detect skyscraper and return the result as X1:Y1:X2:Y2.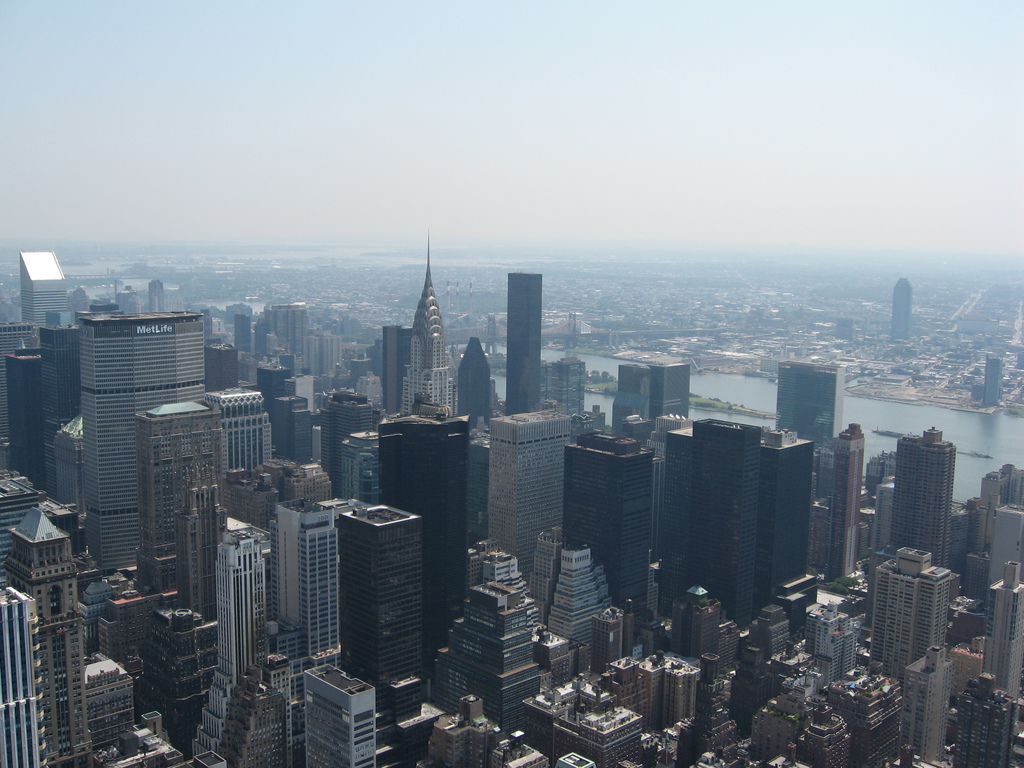
193:392:282:477.
